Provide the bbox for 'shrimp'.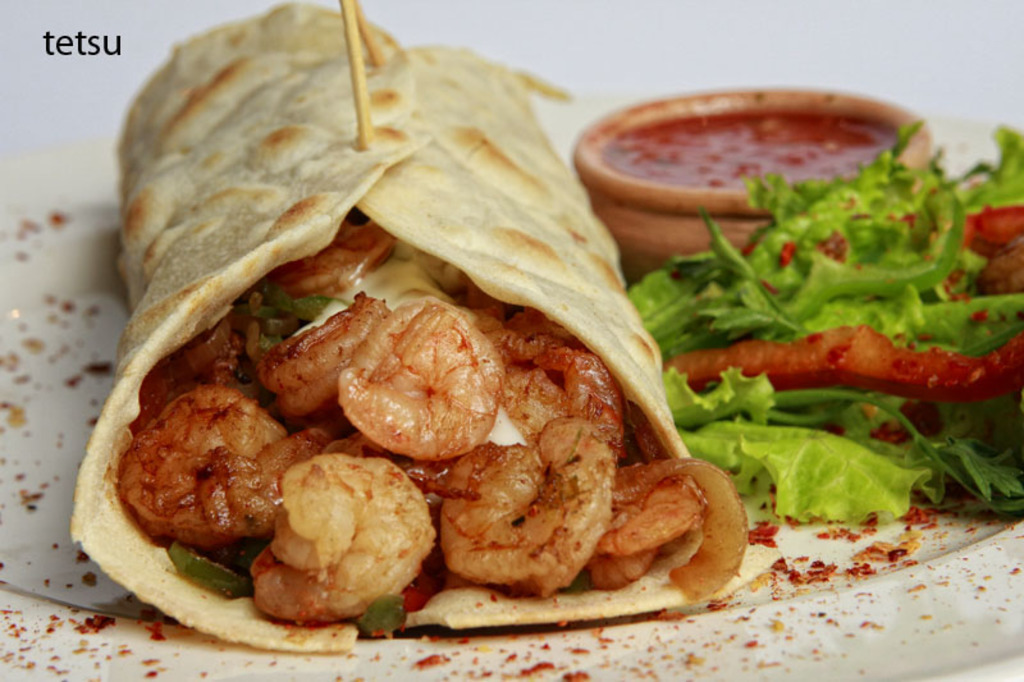
<bbox>337, 290, 504, 458</bbox>.
